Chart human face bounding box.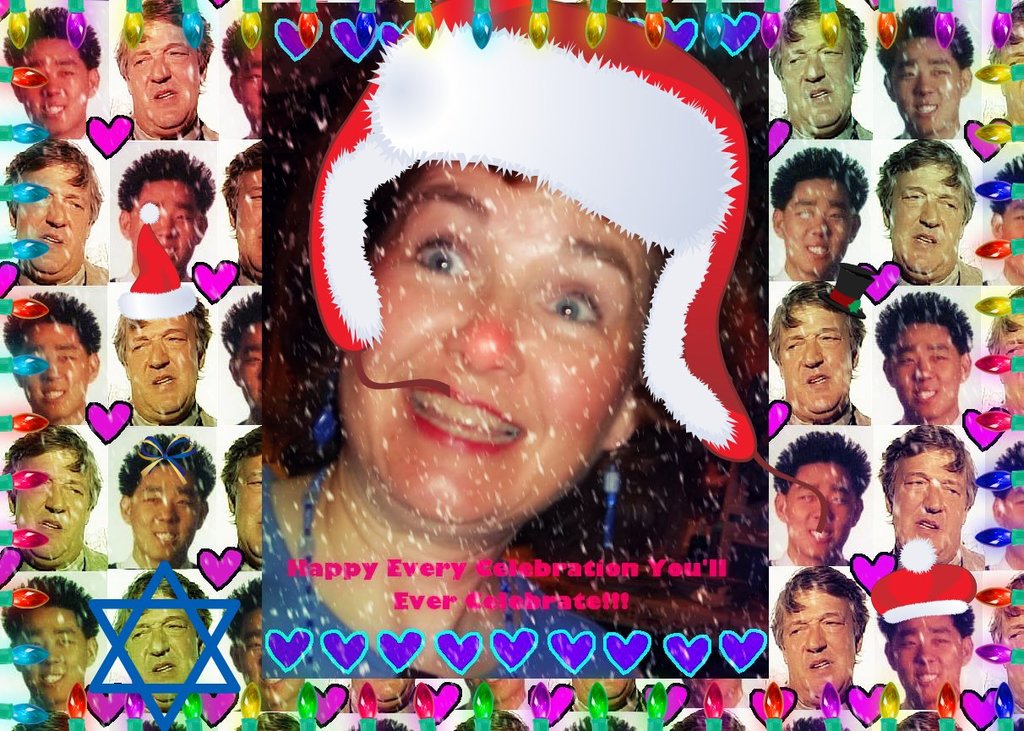
Charted: [125, 316, 197, 426].
